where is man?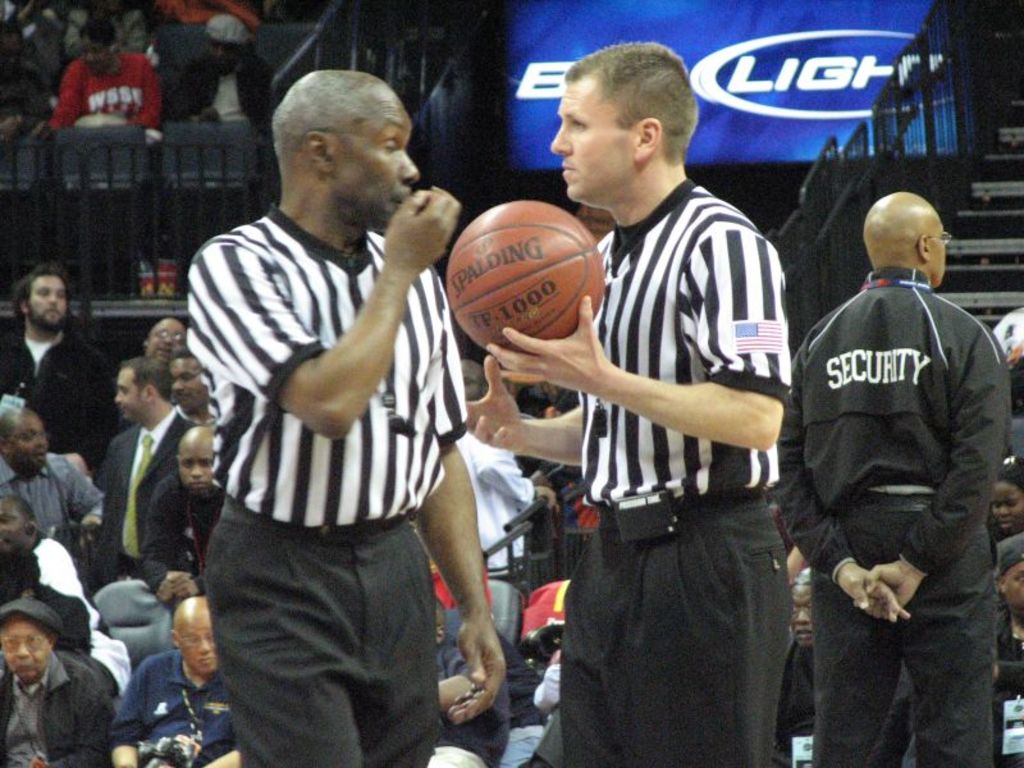
<bbox>51, 22, 163, 285</bbox>.
